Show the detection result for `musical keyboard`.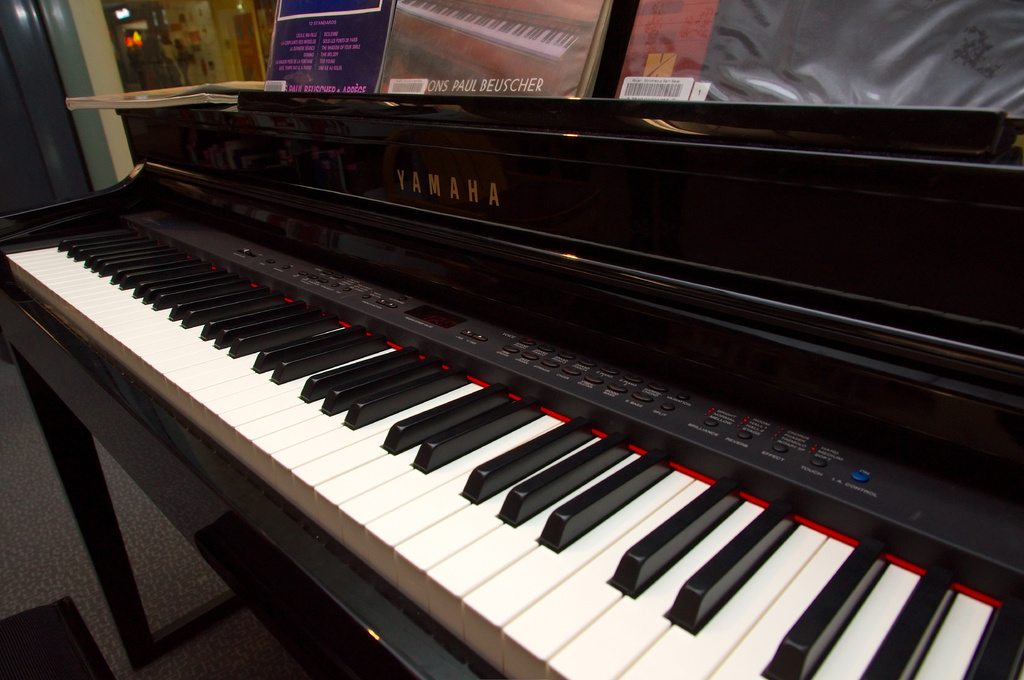
bbox=[5, 79, 1023, 679].
